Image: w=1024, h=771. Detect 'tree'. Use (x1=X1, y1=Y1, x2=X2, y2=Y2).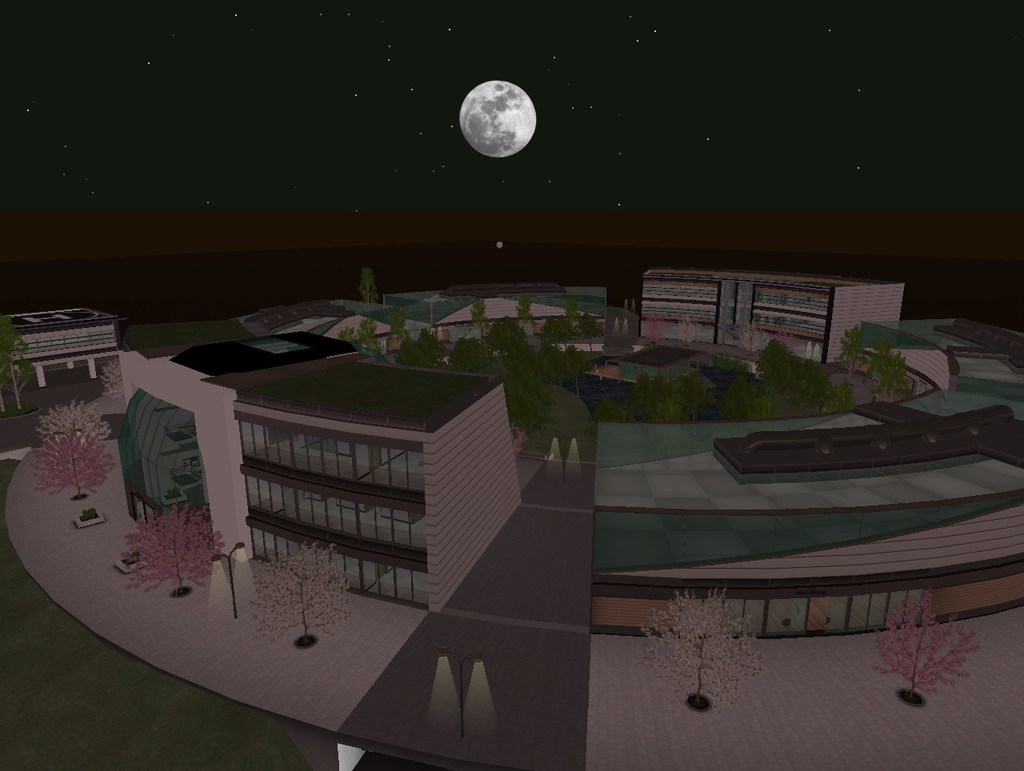
(x1=25, y1=420, x2=118, y2=499).
